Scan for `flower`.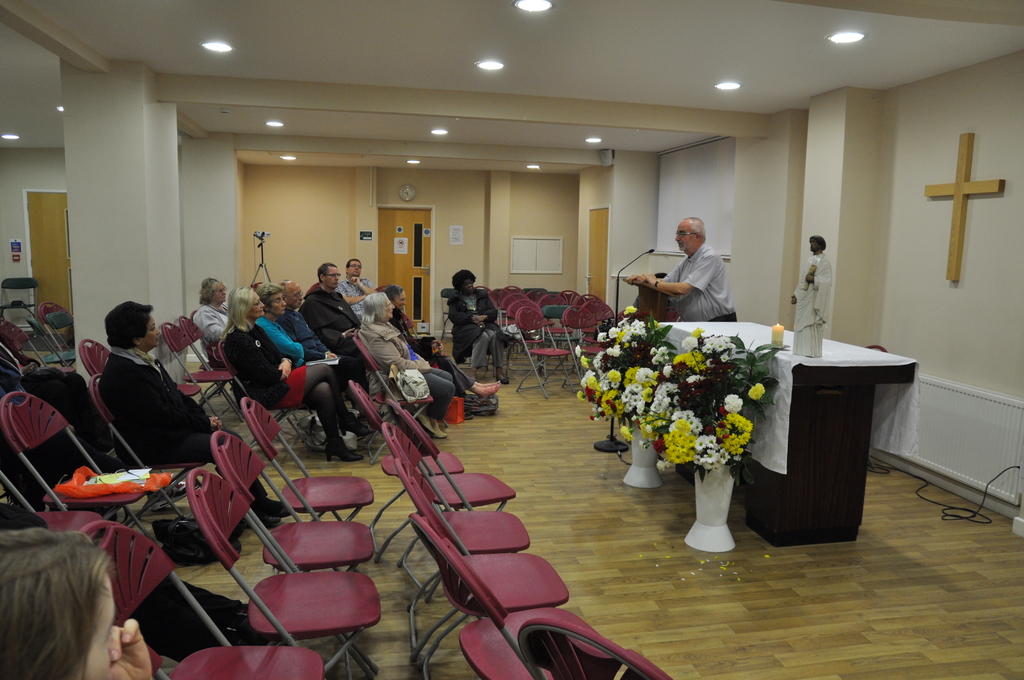
Scan result: 620, 425, 637, 442.
